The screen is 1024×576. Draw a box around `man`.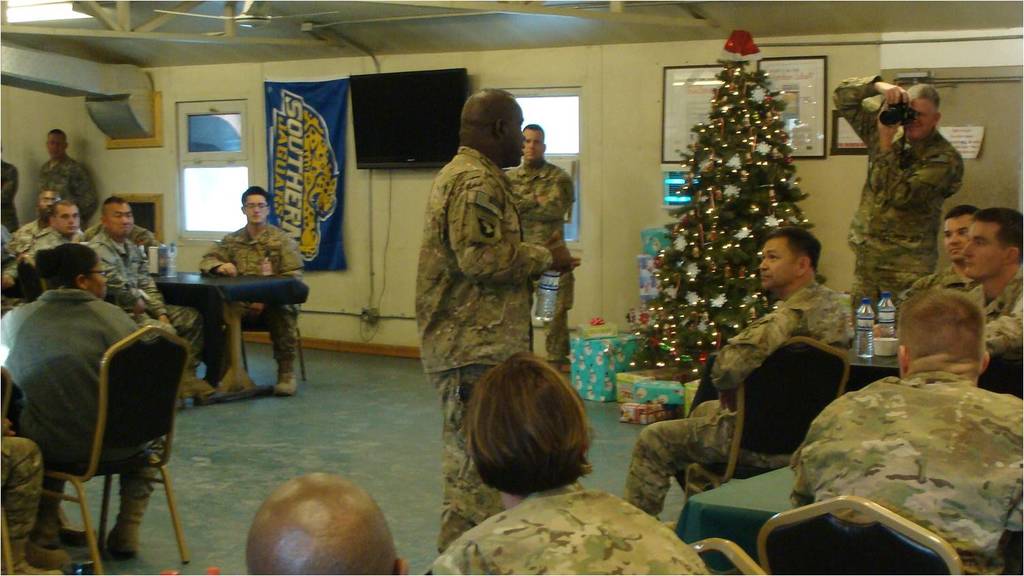
box(791, 256, 1023, 547).
